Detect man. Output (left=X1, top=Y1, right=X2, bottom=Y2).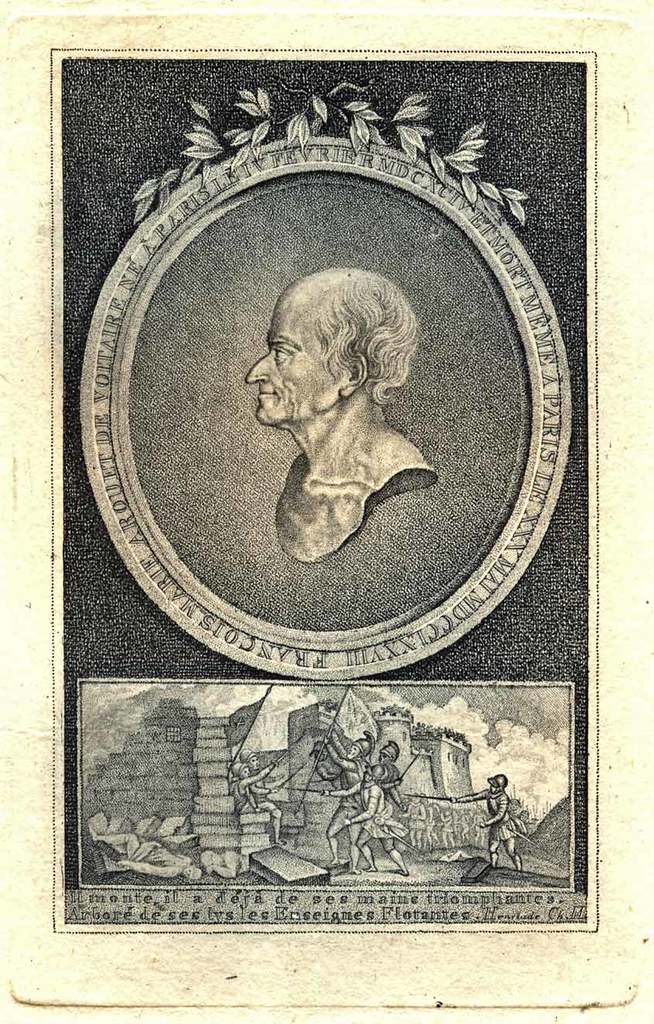
(left=217, top=247, right=457, bottom=558).
